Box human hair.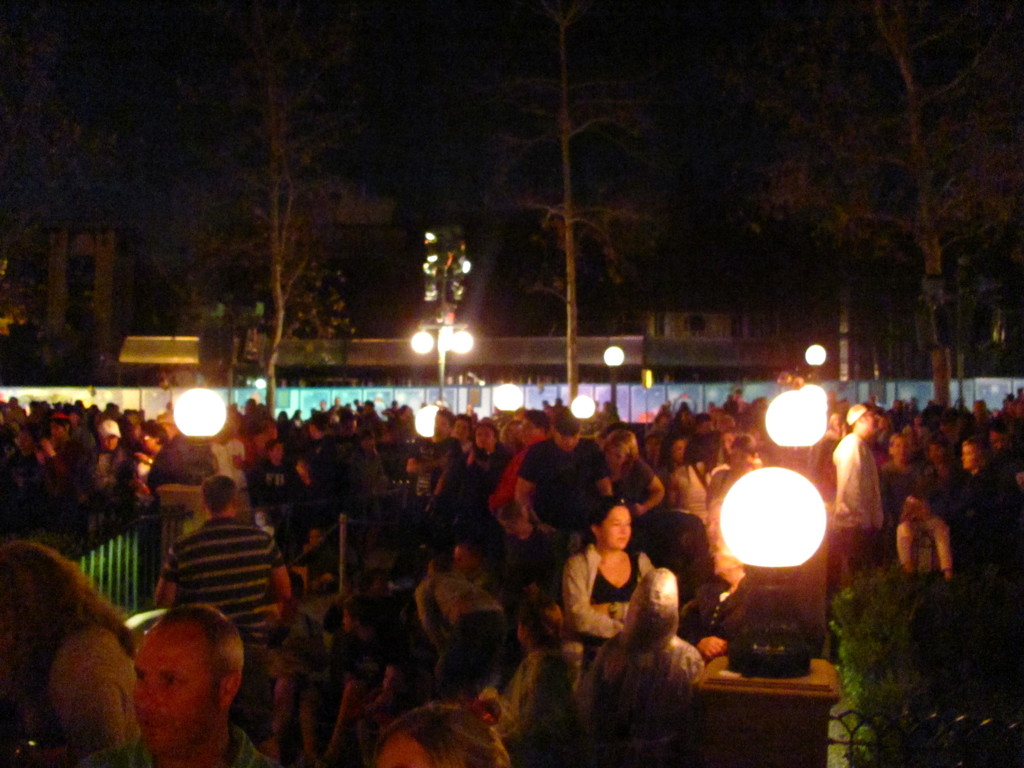
<region>435, 408, 455, 430</region>.
